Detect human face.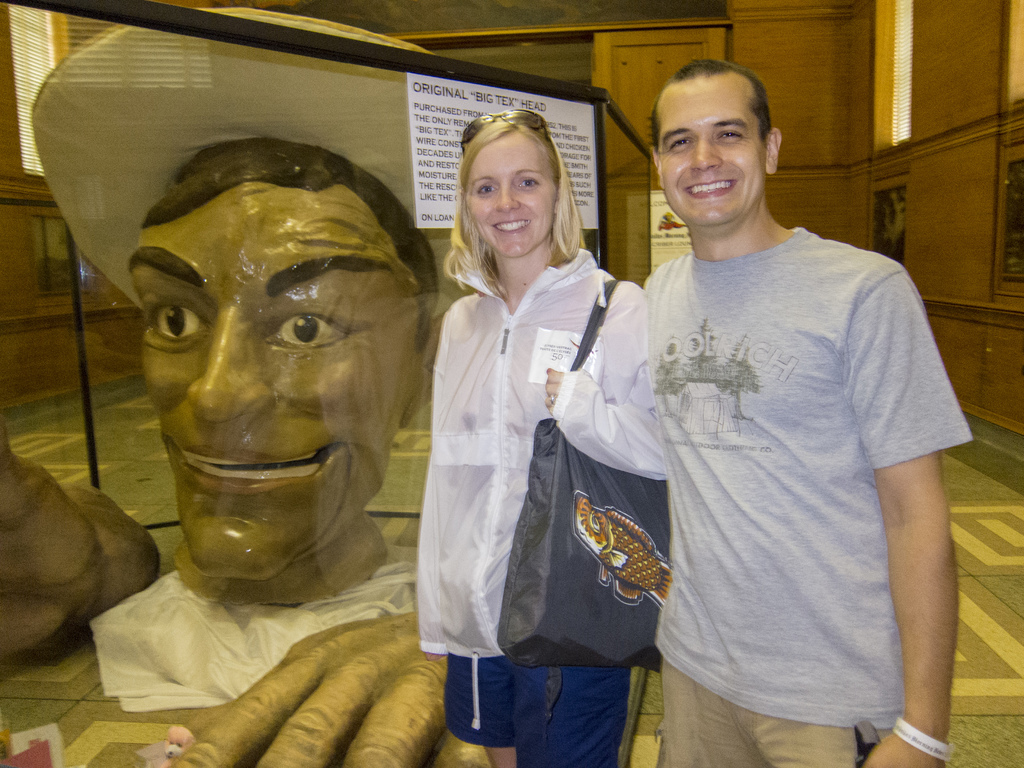
Detected at x1=128, y1=182, x2=424, y2=586.
